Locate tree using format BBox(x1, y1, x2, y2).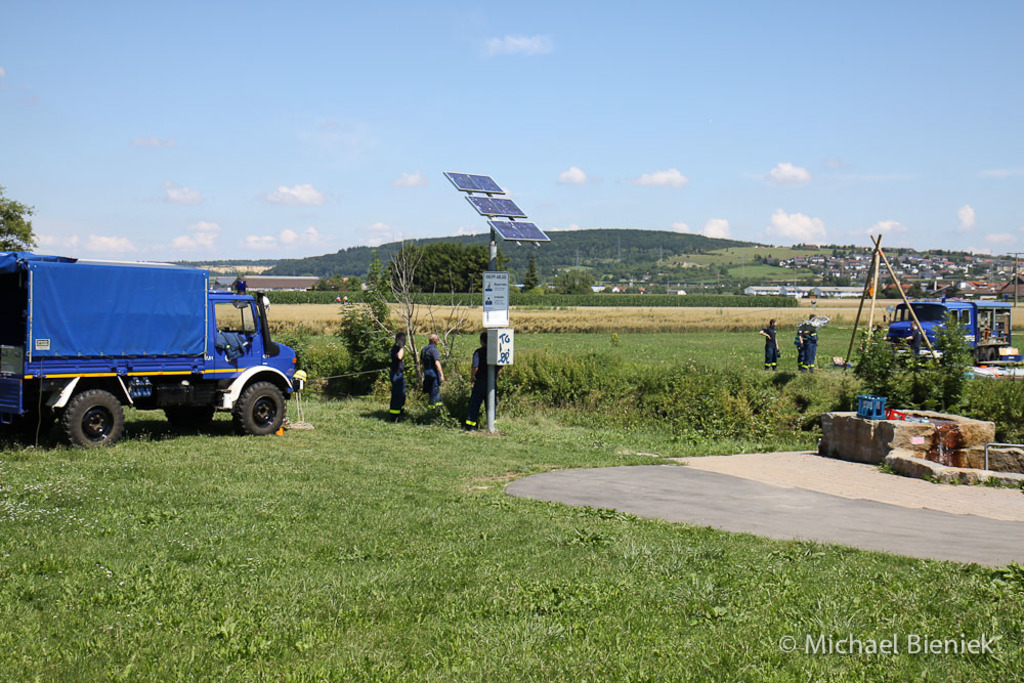
BBox(0, 178, 39, 255).
